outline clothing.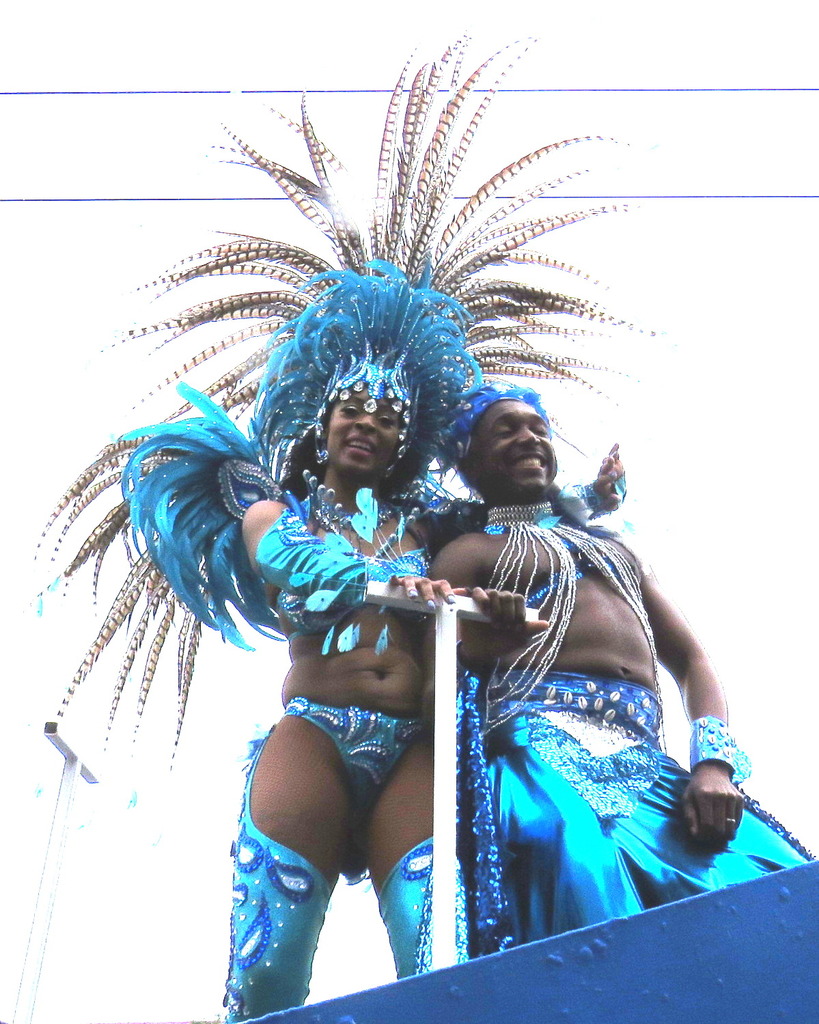
Outline: [left=203, top=462, right=466, bottom=1023].
